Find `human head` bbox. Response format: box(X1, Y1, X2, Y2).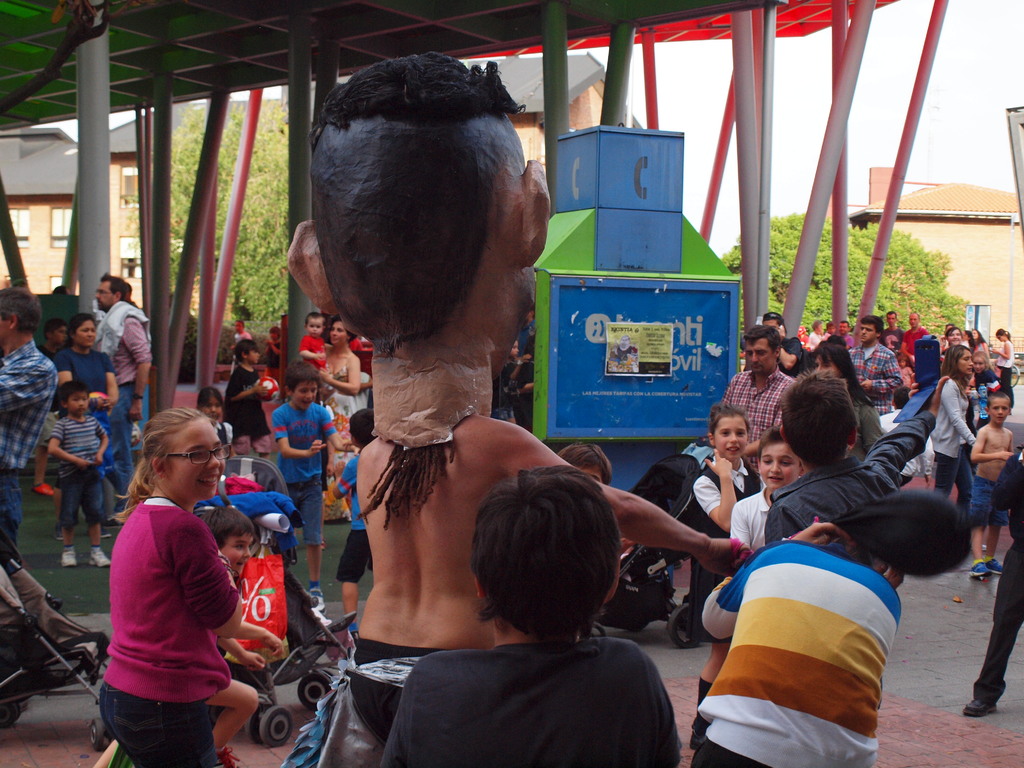
box(812, 320, 823, 333).
